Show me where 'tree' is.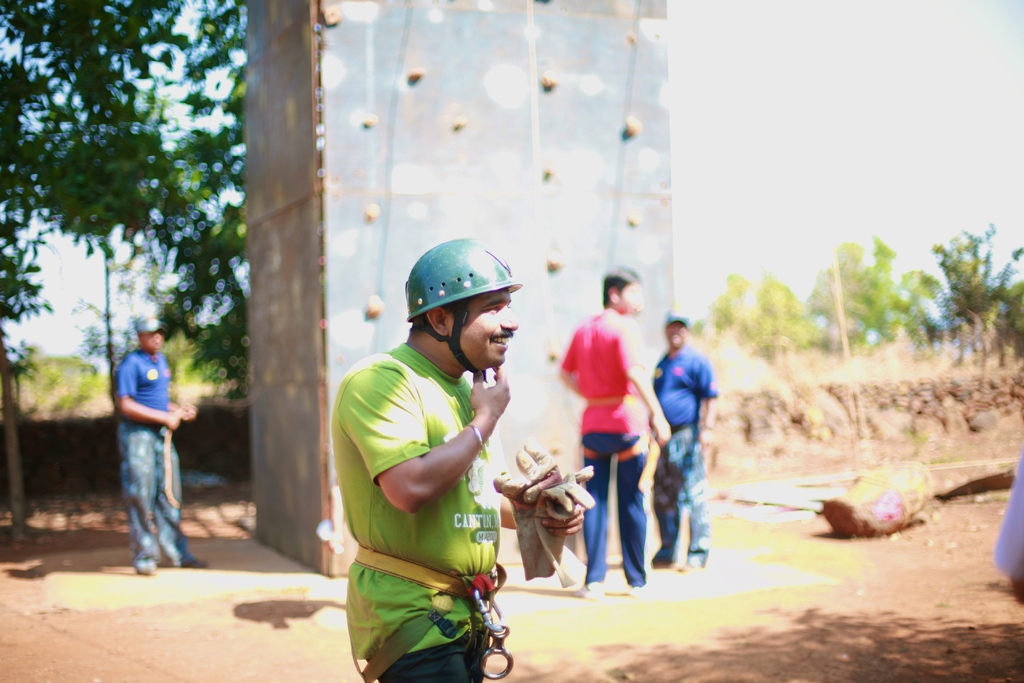
'tree' is at [left=0, top=0, right=244, bottom=536].
